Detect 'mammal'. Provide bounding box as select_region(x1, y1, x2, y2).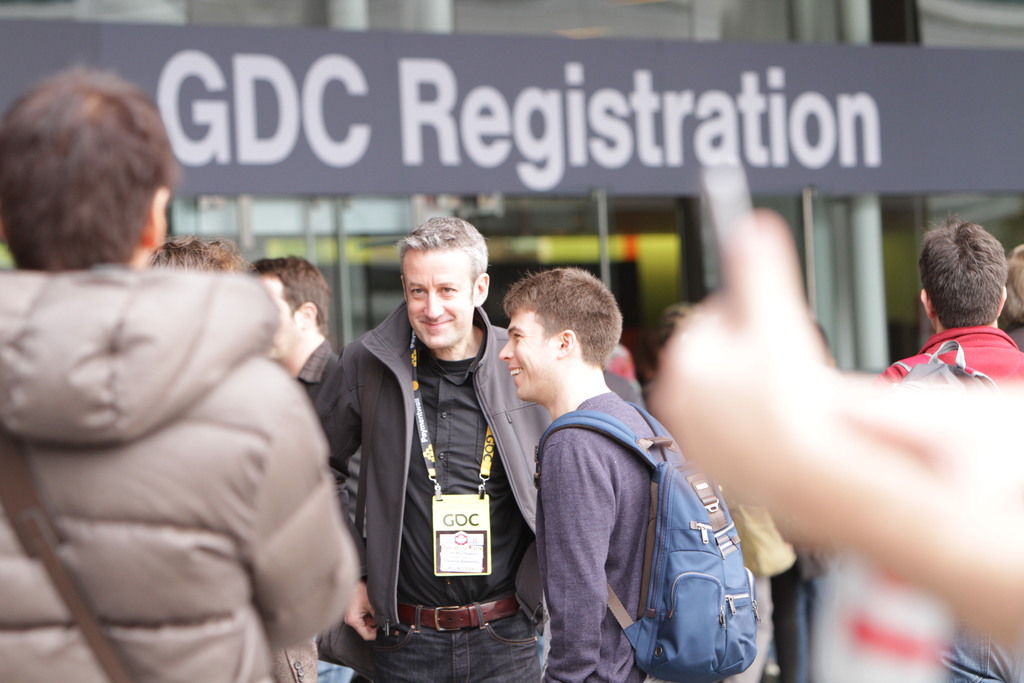
select_region(246, 253, 346, 682).
